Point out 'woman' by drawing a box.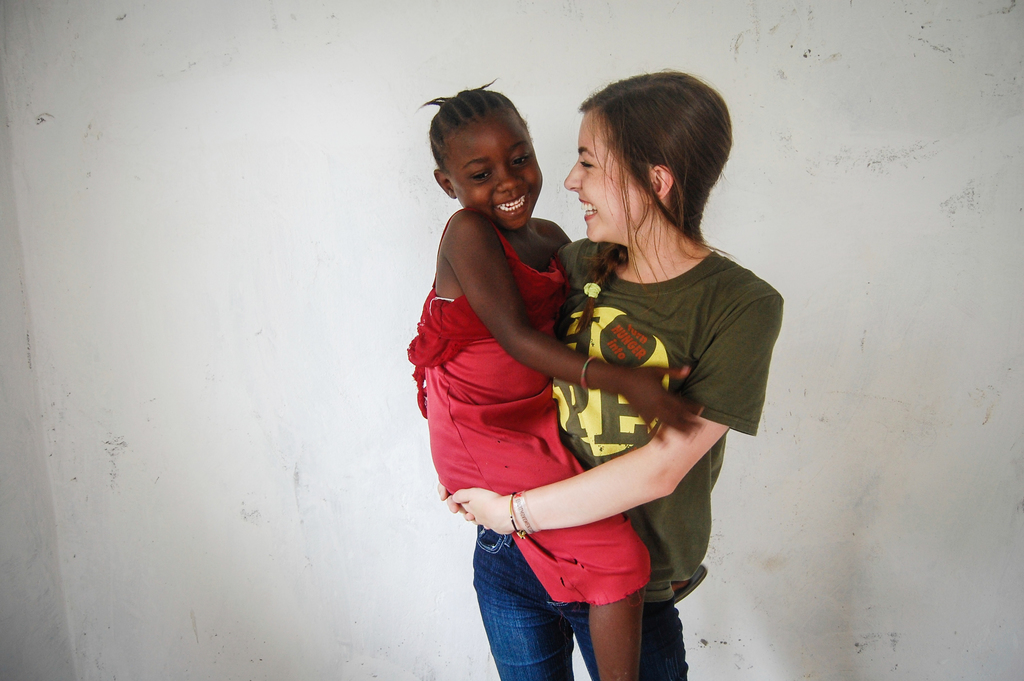
bbox=(387, 85, 831, 680).
